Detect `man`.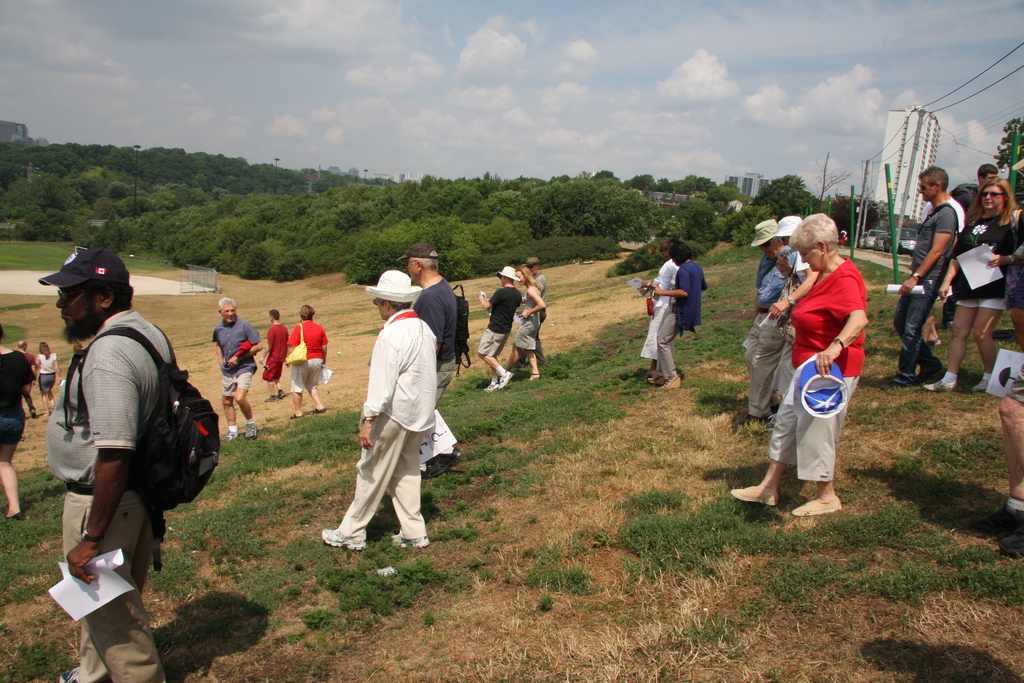
Detected at {"x1": 478, "y1": 265, "x2": 517, "y2": 393}.
